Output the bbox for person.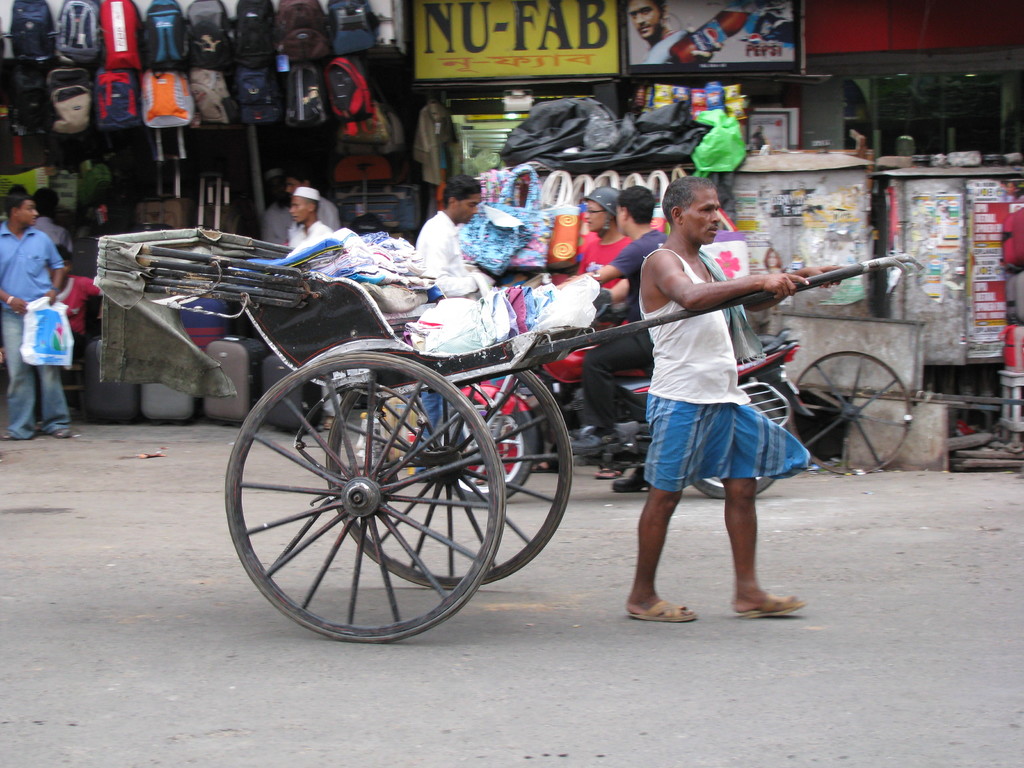
crop(577, 184, 671, 499).
